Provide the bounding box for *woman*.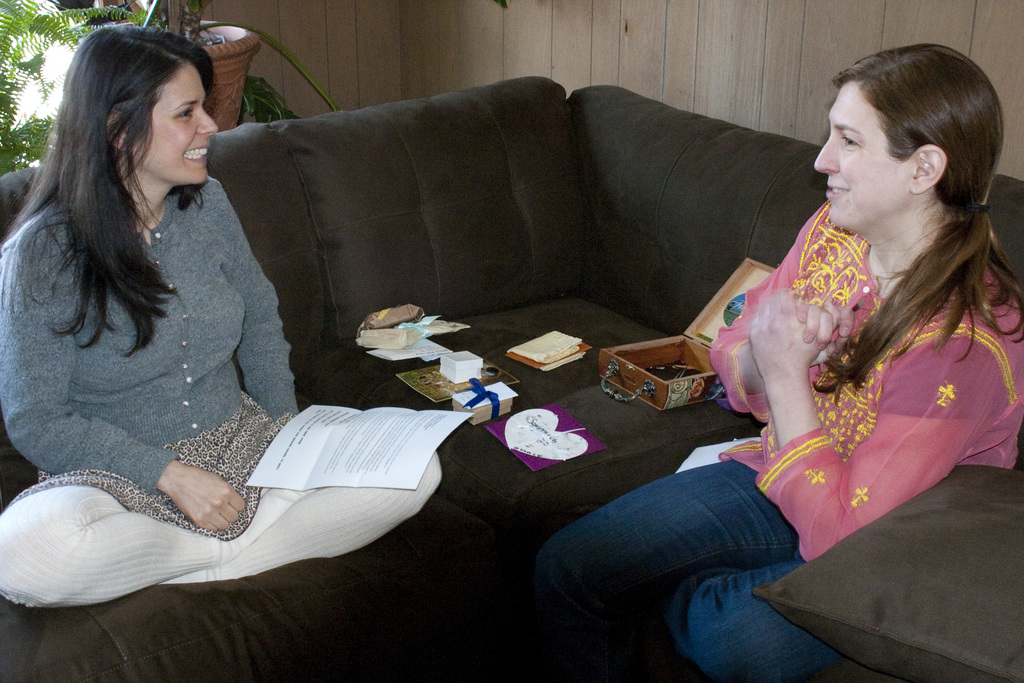
0:22:442:607.
